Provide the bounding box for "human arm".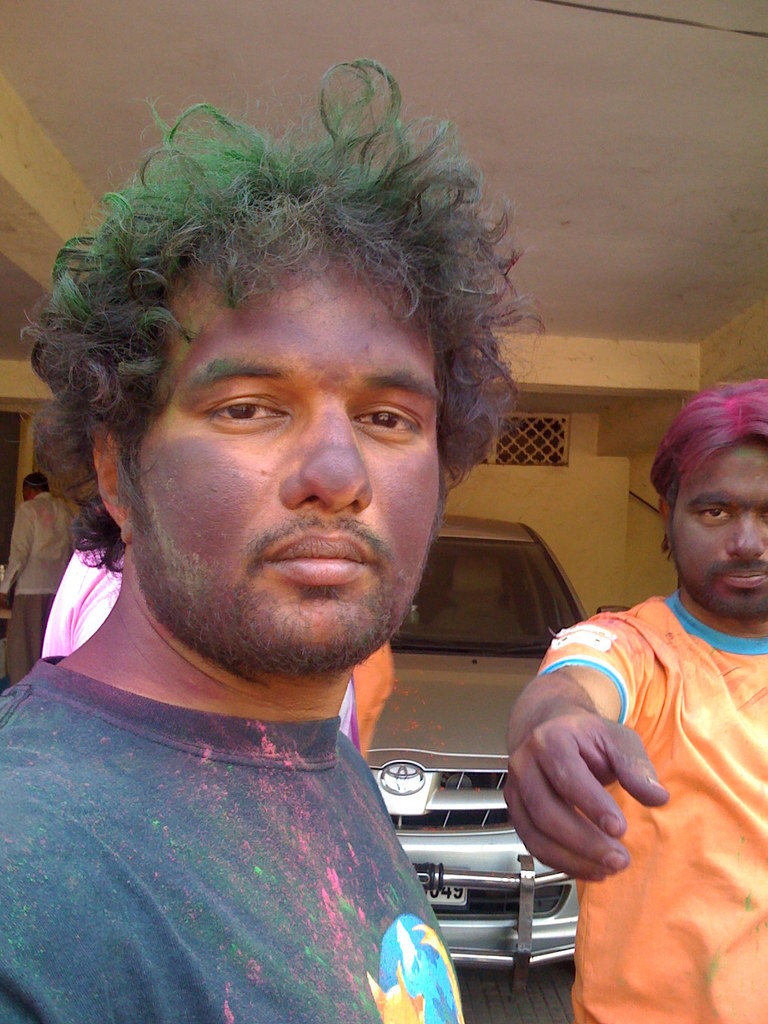
pyautogui.locateOnScreen(508, 655, 704, 938).
